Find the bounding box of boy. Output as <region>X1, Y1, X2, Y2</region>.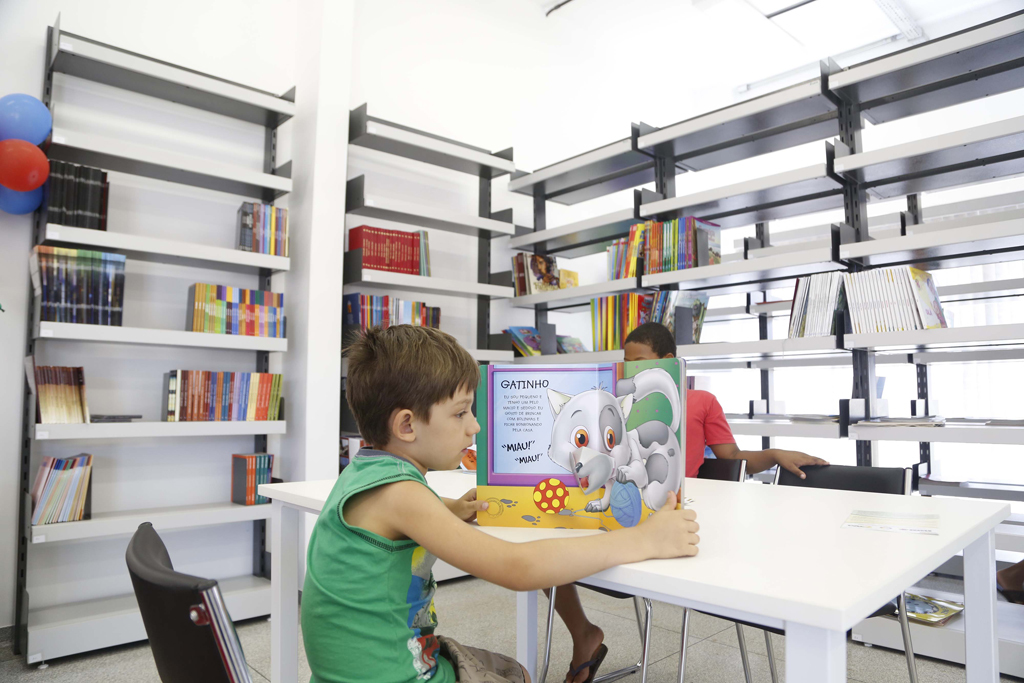
<region>286, 317, 706, 682</region>.
